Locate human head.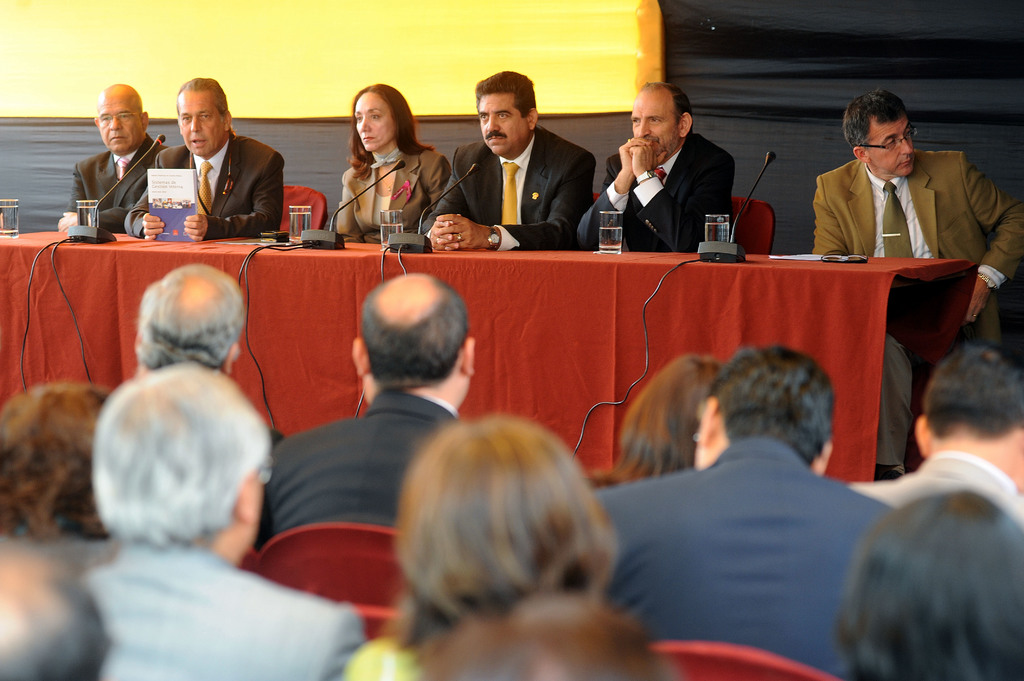
Bounding box: 347 86 417 152.
